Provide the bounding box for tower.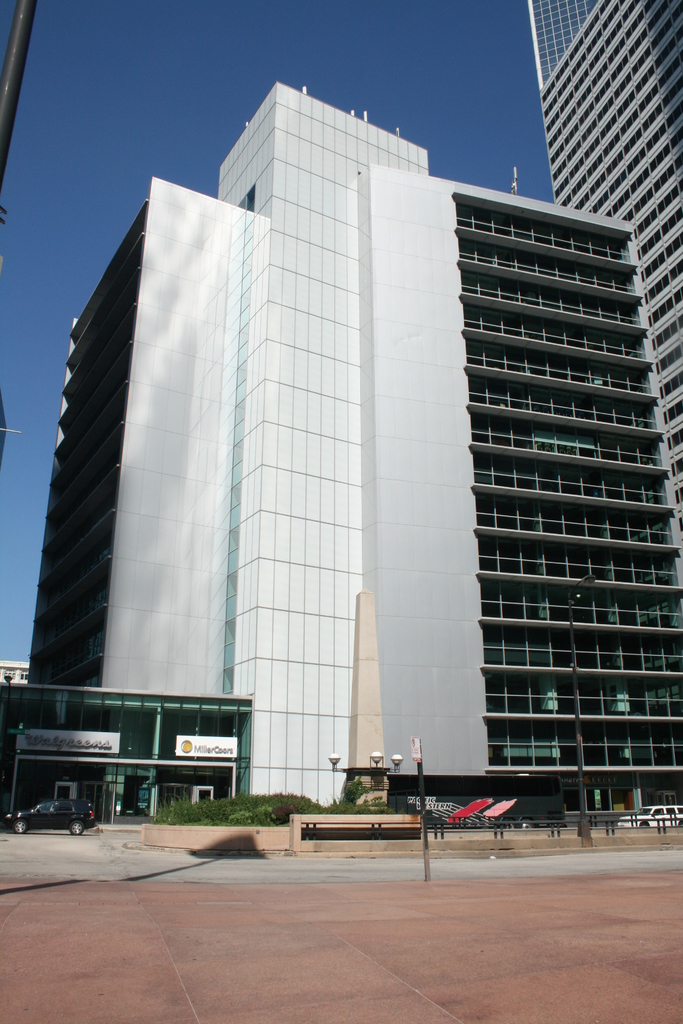
bbox(525, 0, 597, 95).
